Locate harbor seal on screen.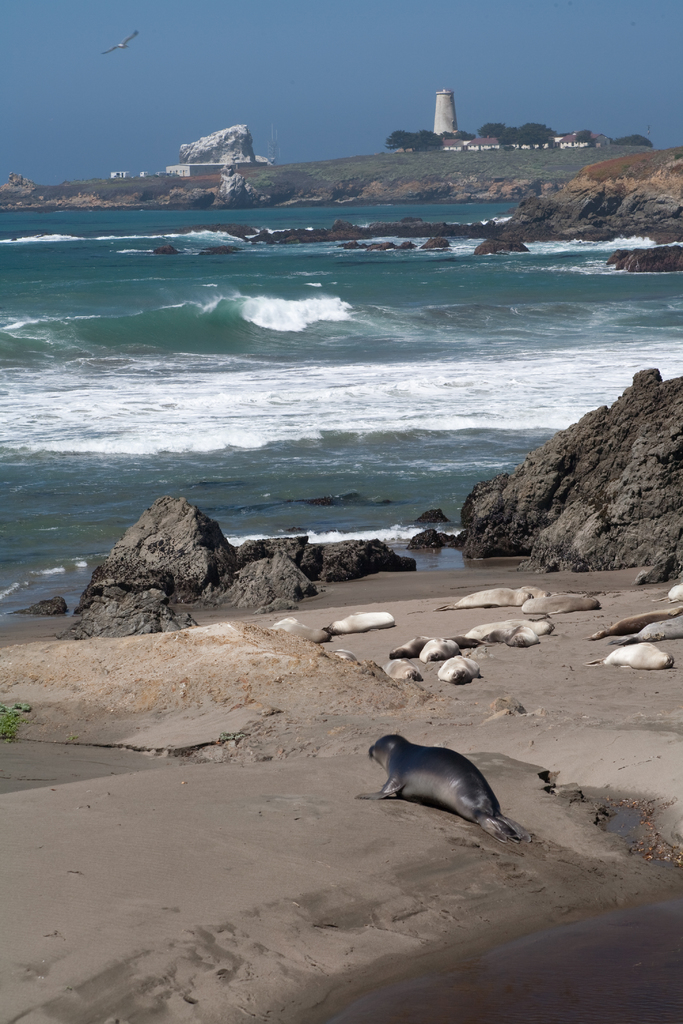
On screen at 324,608,395,636.
